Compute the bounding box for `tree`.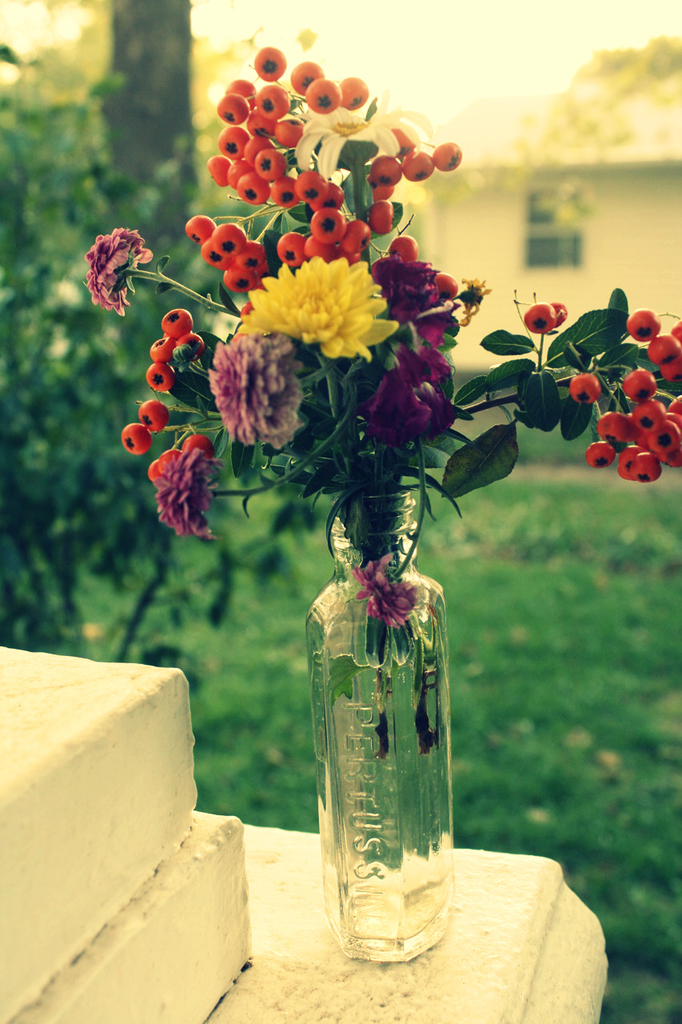
[x1=503, y1=10, x2=681, y2=171].
